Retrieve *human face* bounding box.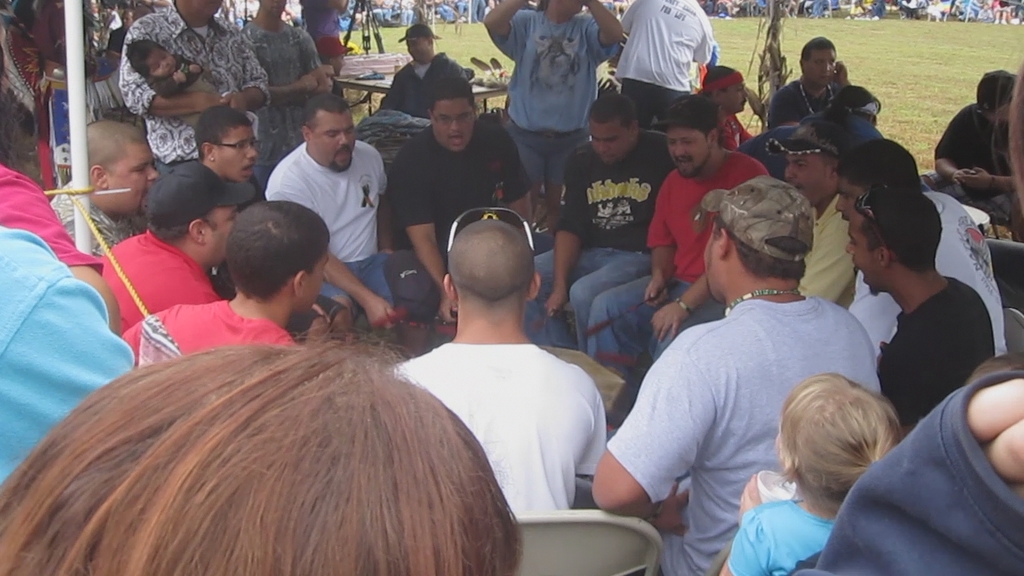
Bounding box: [202, 201, 246, 262].
